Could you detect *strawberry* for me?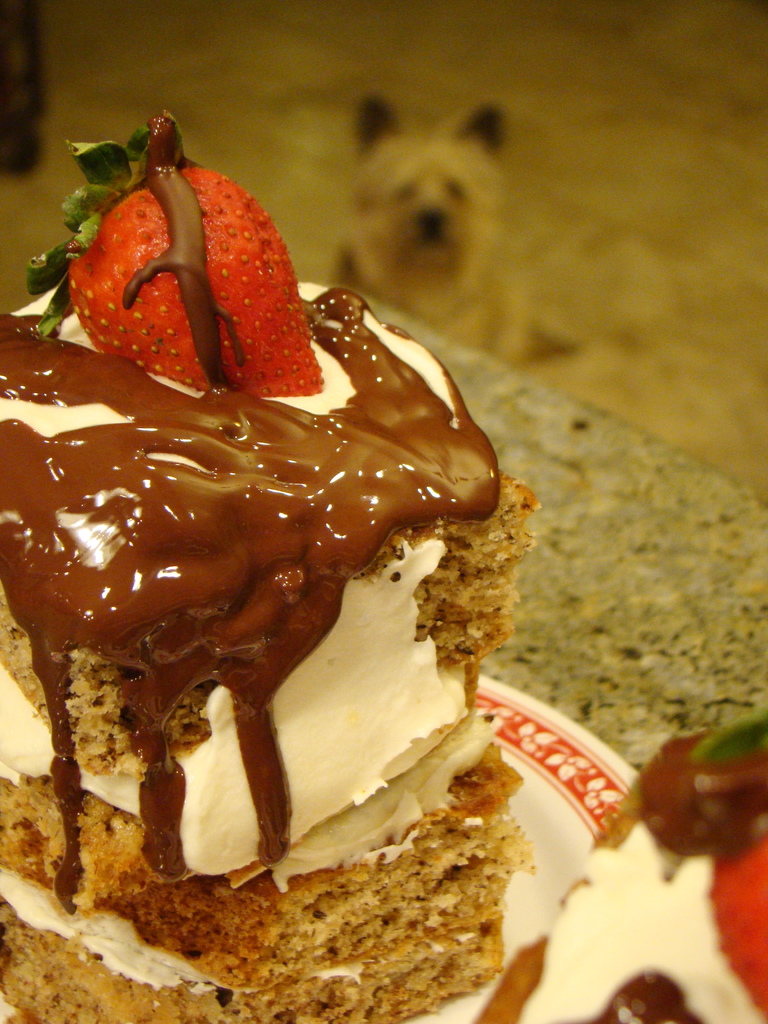
Detection result: 28, 117, 326, 389.
